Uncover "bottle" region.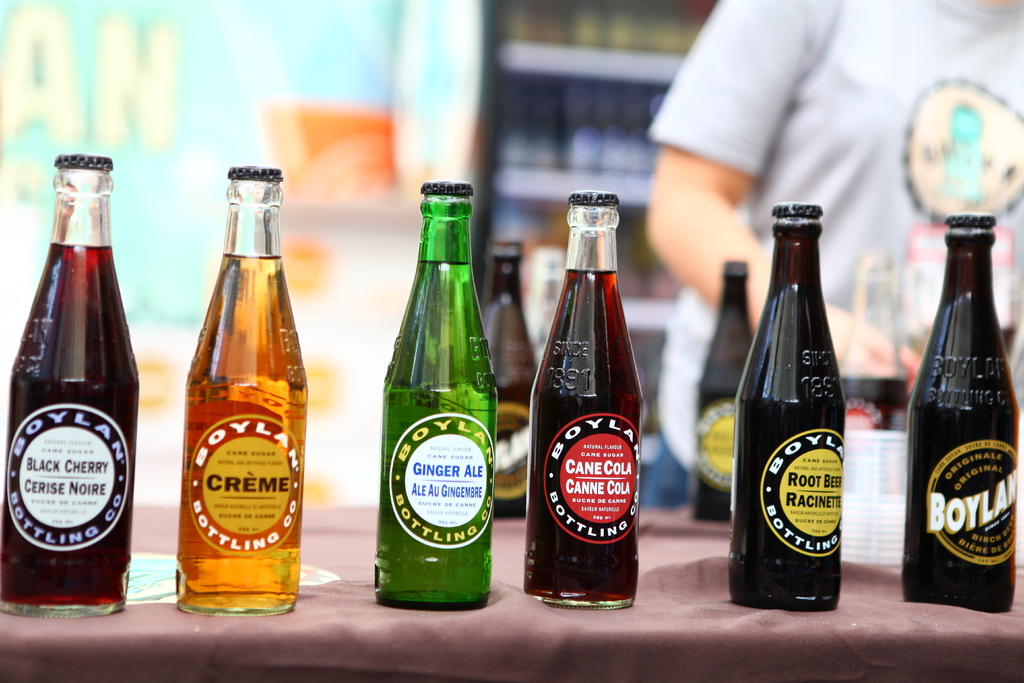
Uncovered: locate(840, 253, 908, 427).
